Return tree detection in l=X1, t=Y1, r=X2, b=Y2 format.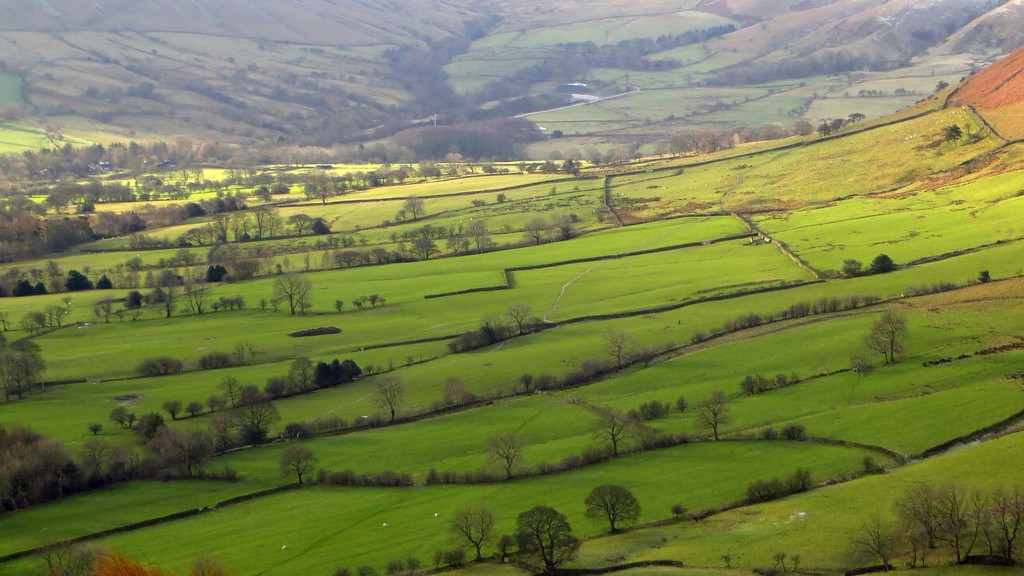
l=268, t=272, r=315, b=318.
